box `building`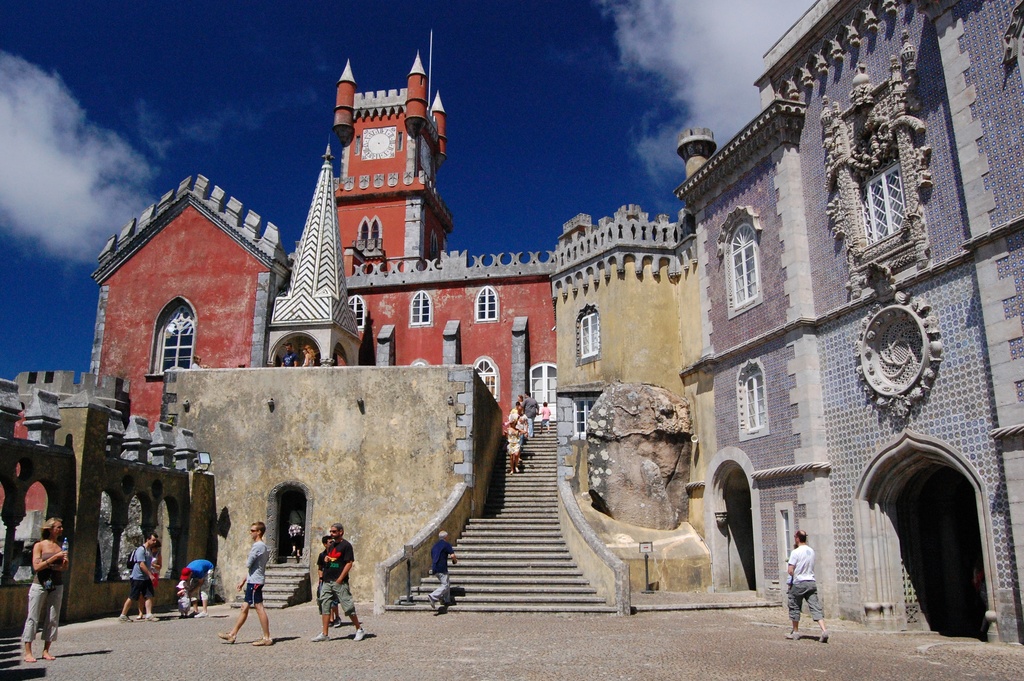
(x1=674, y1=0, x2=1023, y2=645)
